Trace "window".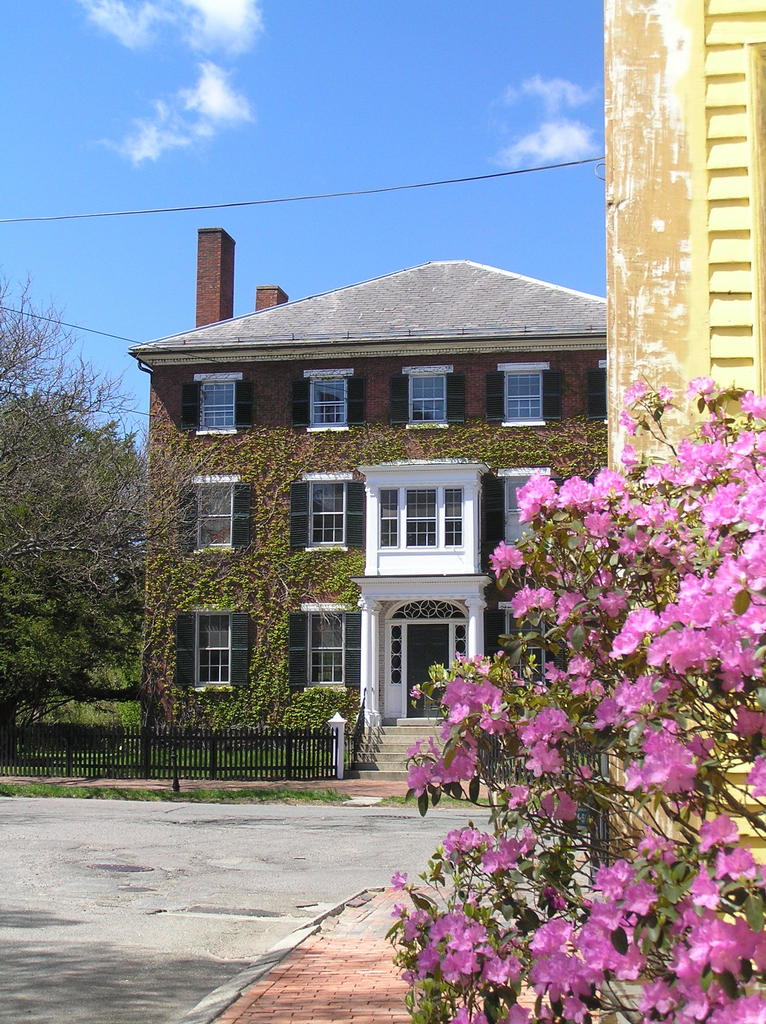
Traced to detection(493, 469, 554, 560).
